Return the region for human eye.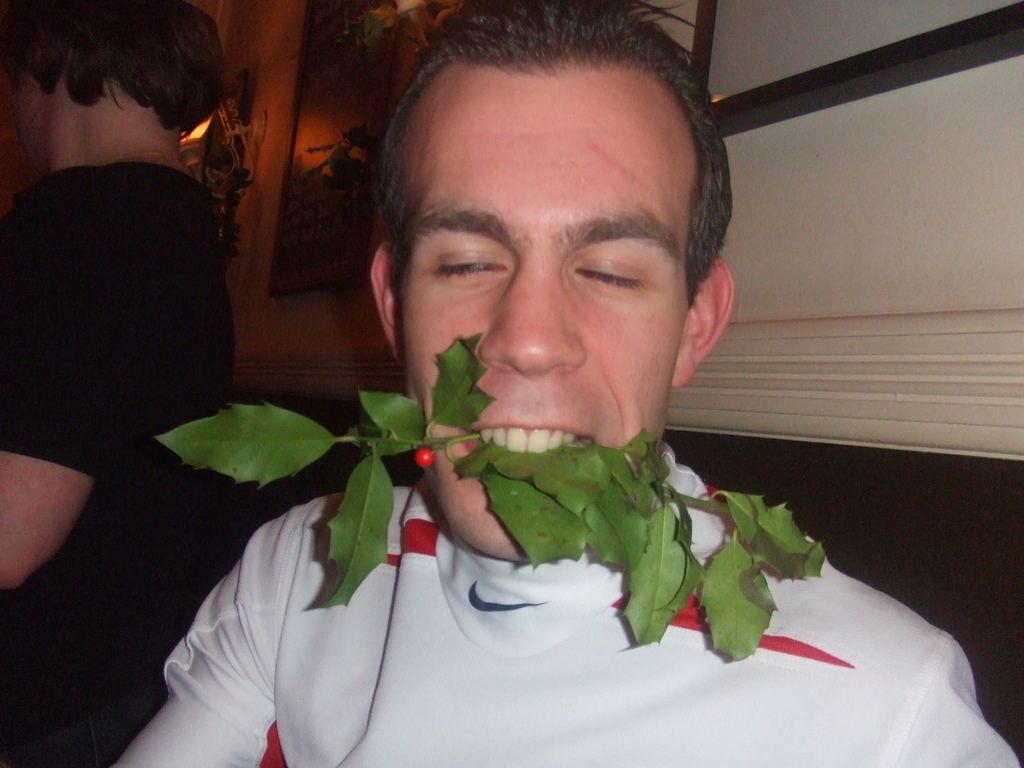
detection(571, 255, 646, 293).
